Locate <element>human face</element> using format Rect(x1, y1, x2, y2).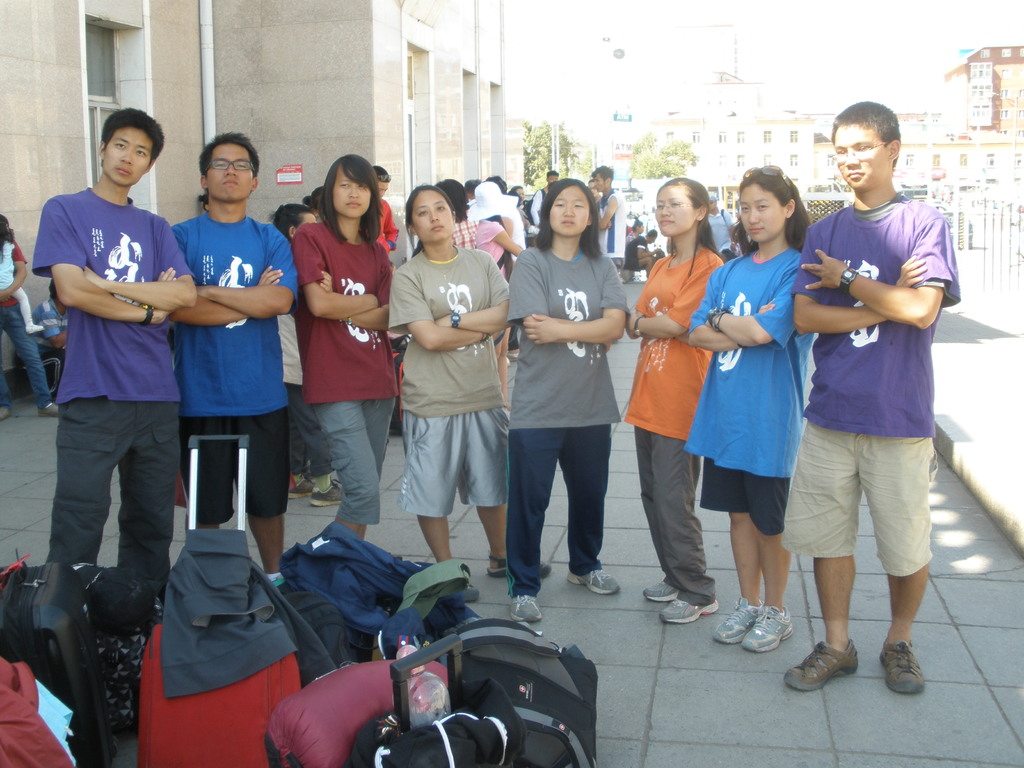
Rect(415, 186, 451, 243).
